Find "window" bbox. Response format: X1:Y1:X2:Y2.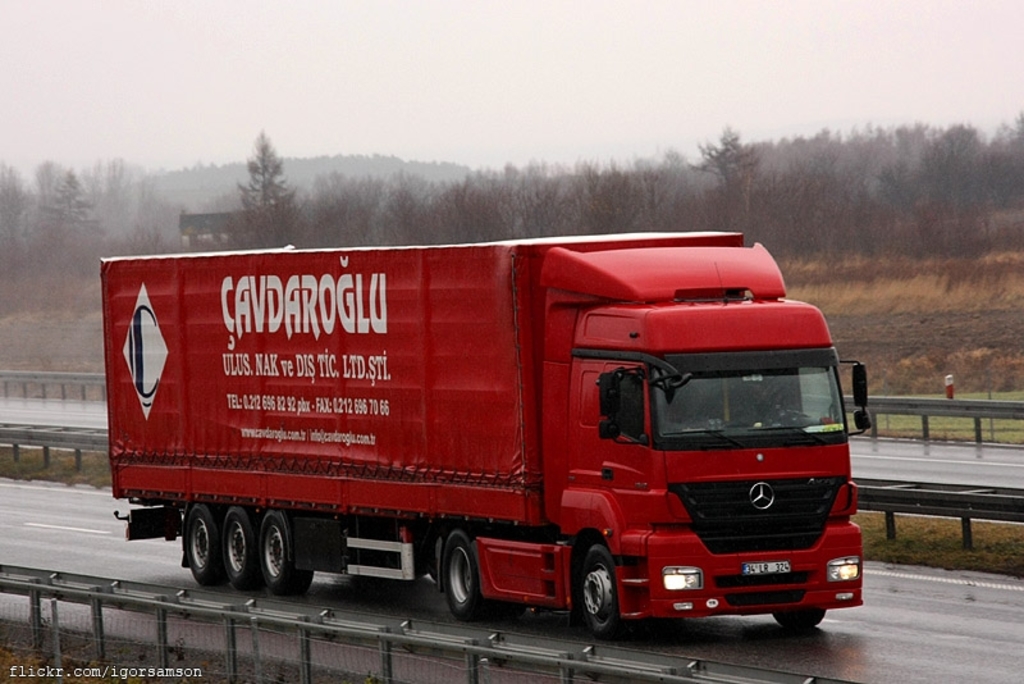
611:366:644:436.
